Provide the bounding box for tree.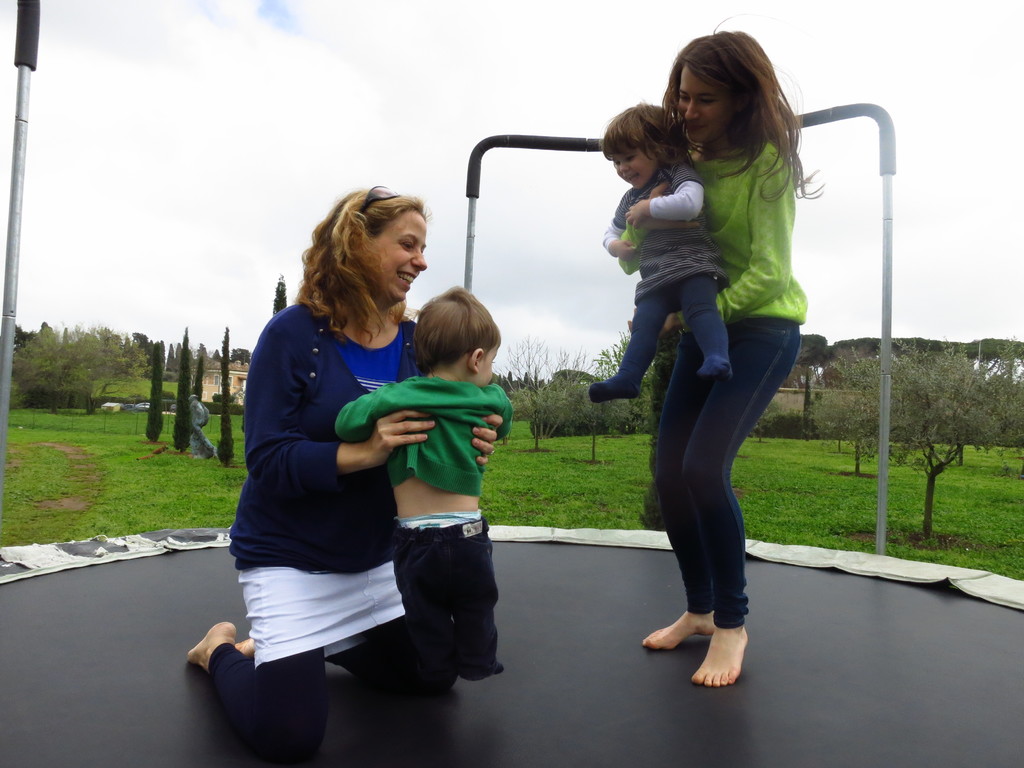
region(146, 333, 163, 444).
